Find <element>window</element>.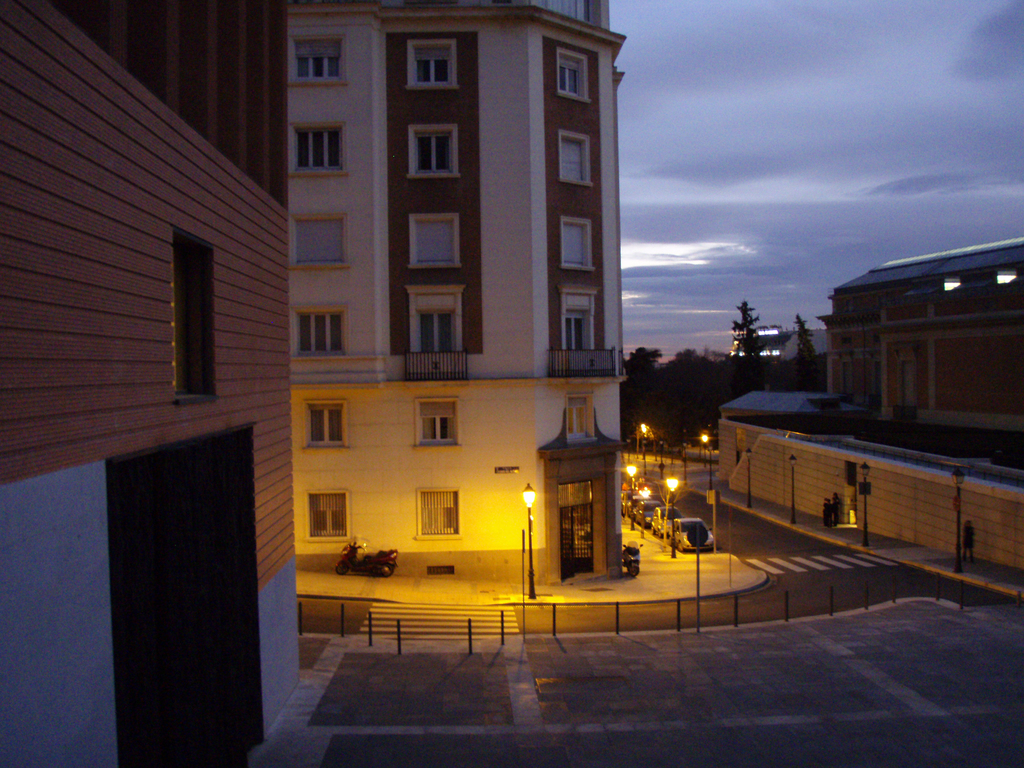
305, 485, 346, 536.
